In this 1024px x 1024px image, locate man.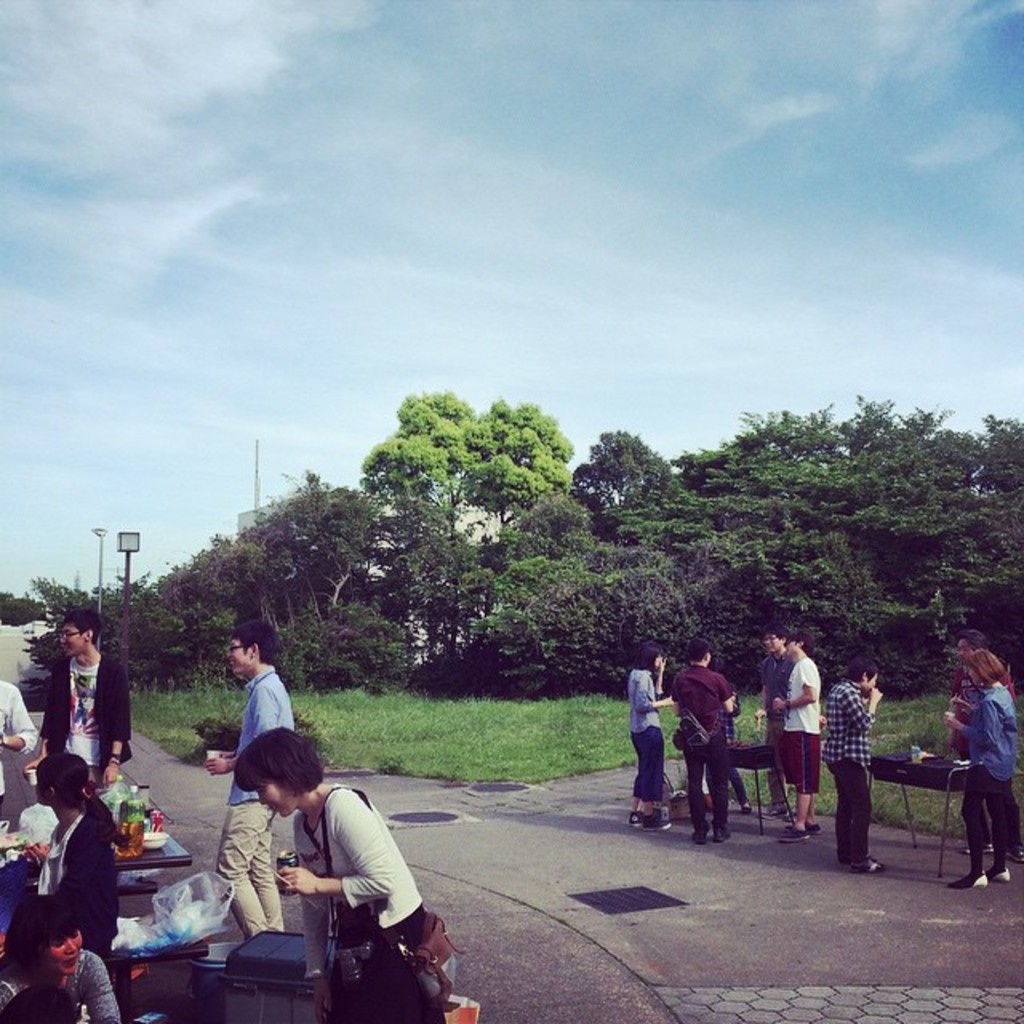
Bounding box: box(818, 651, 888, 877).
